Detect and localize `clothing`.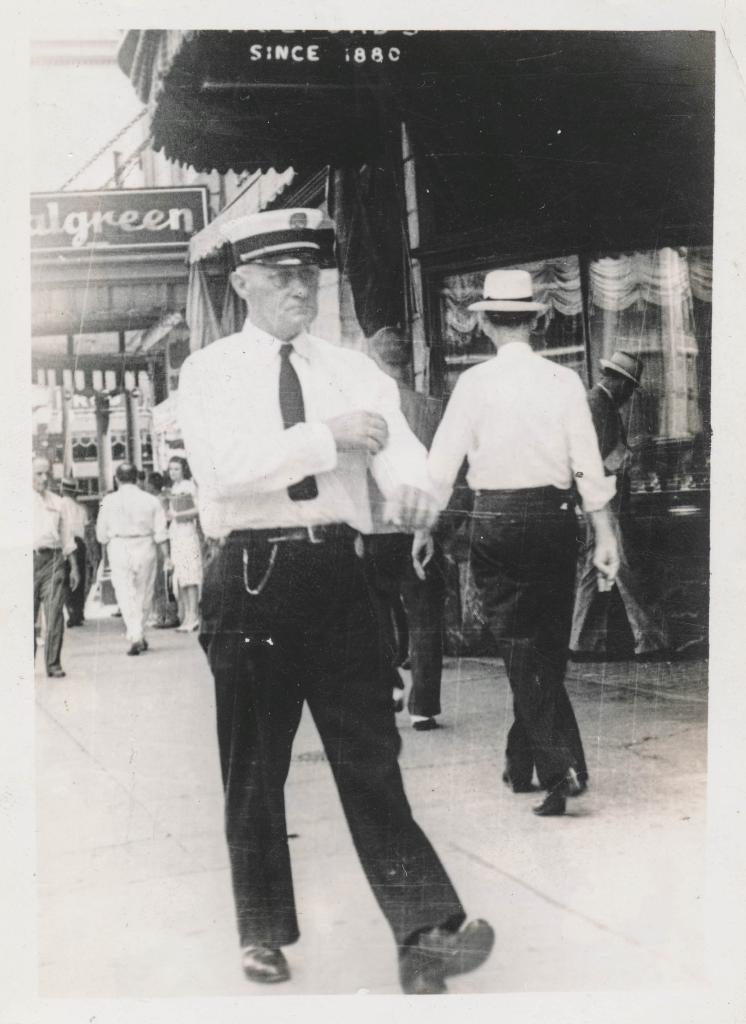
Localized at 177 350 478 962.
